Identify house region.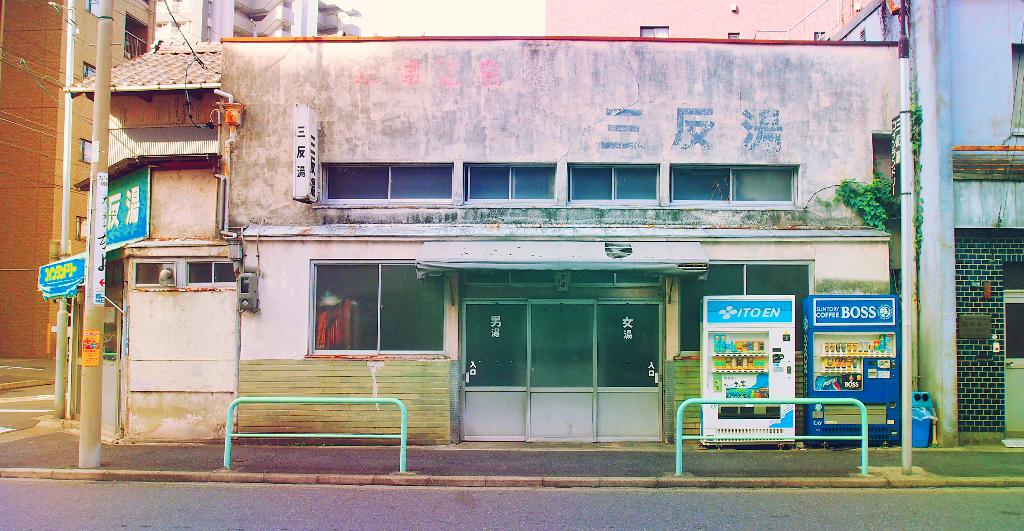
Region: locate(11, 18, 980, 460).
